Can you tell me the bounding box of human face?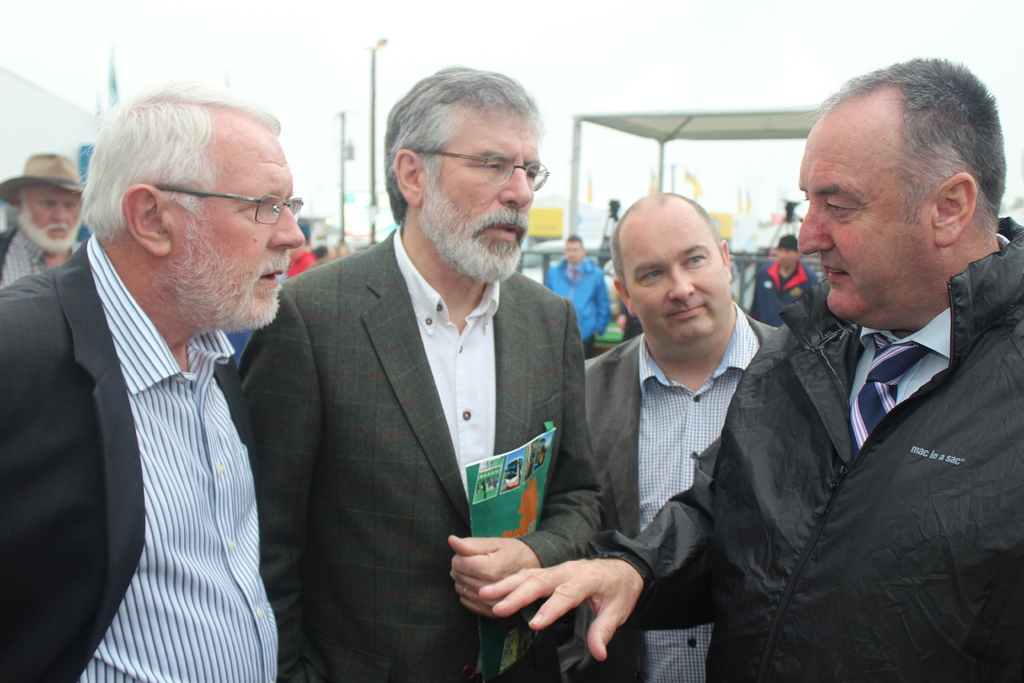
crop(426, 115, 542, 281).
